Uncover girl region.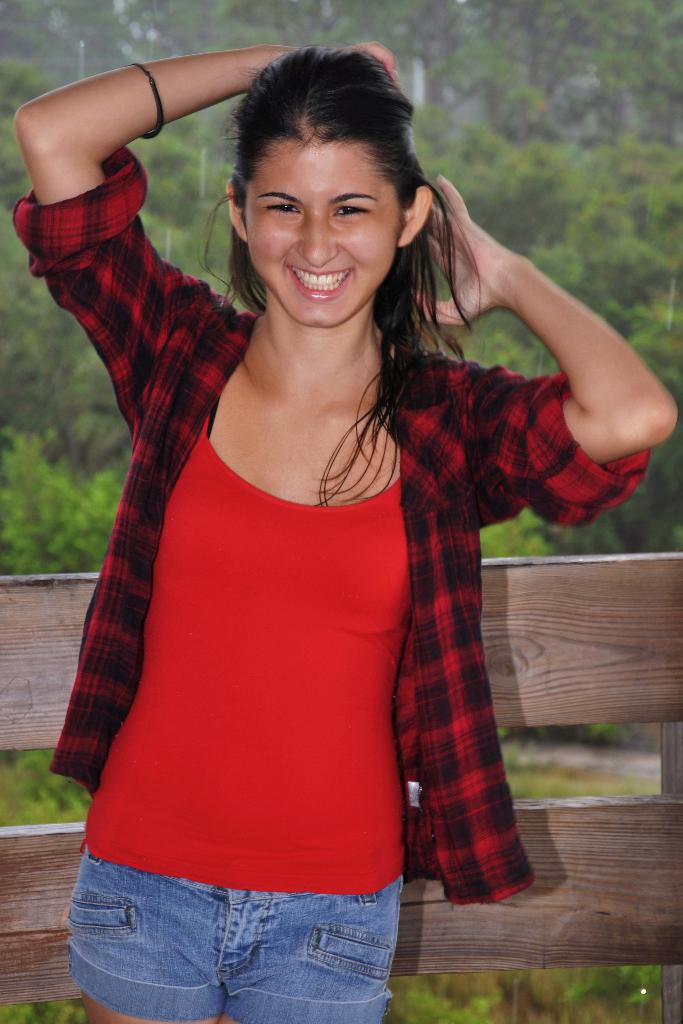
Uncovered: {"x1": 12, "y1": 41, "x2": 677, "y2": 1023}.
